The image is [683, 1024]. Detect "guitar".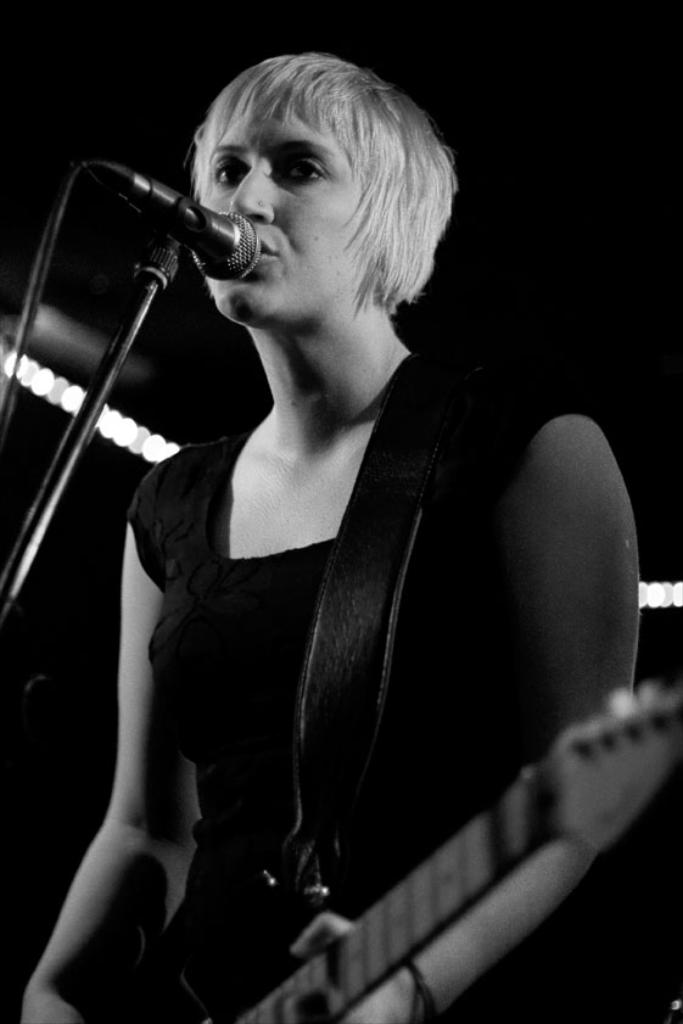
Detection: <box>212,689,682,1023</box>.
